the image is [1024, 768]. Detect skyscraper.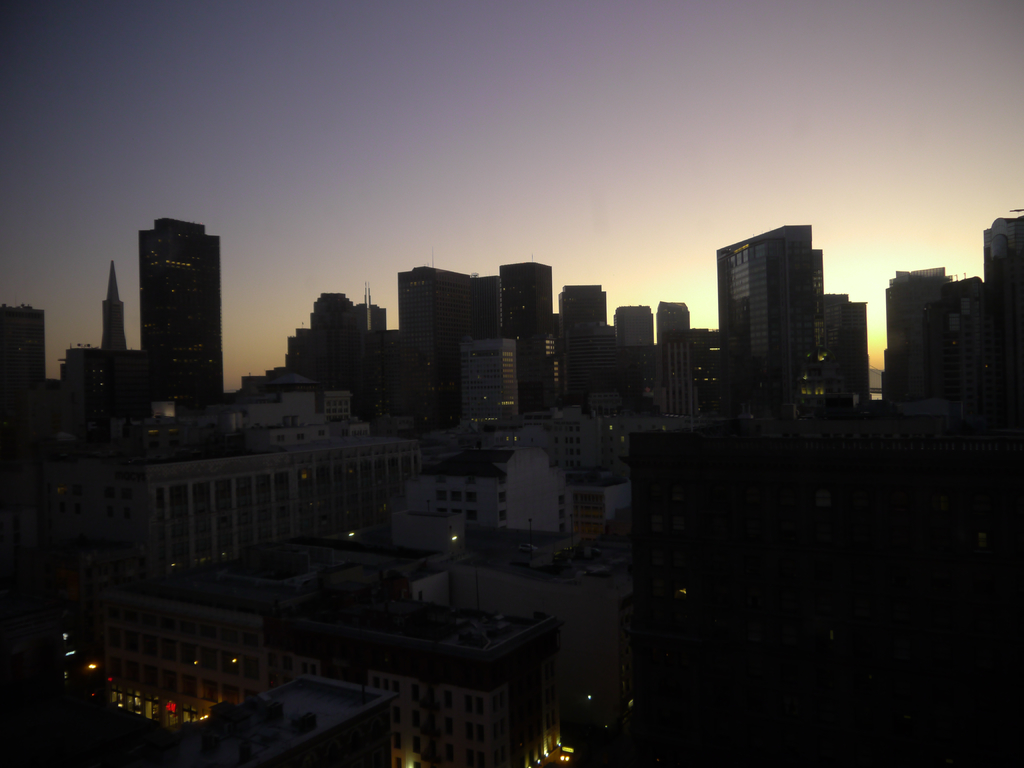
Detection: [x1=100, y1=260, x2=131, y2=351].
